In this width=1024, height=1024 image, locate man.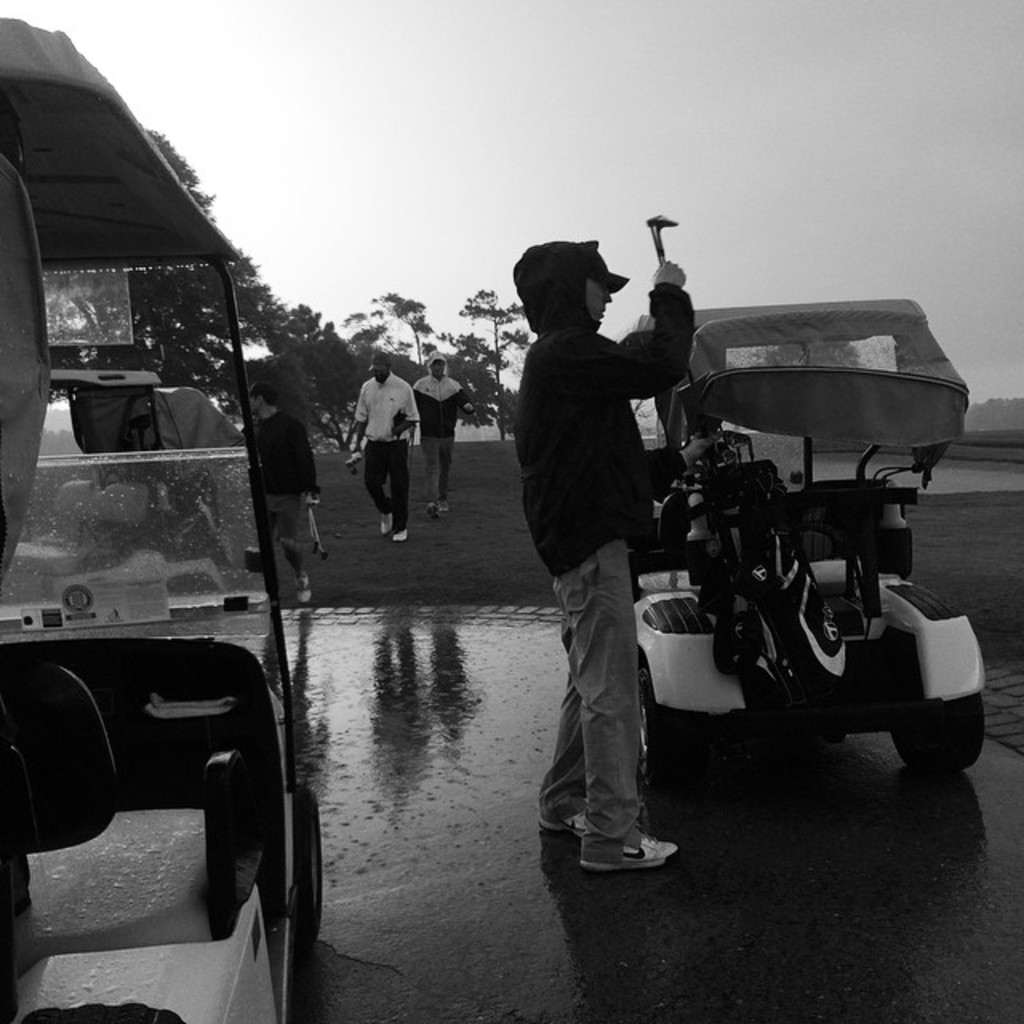
Bounding box: 510, 234, 690, 874.
